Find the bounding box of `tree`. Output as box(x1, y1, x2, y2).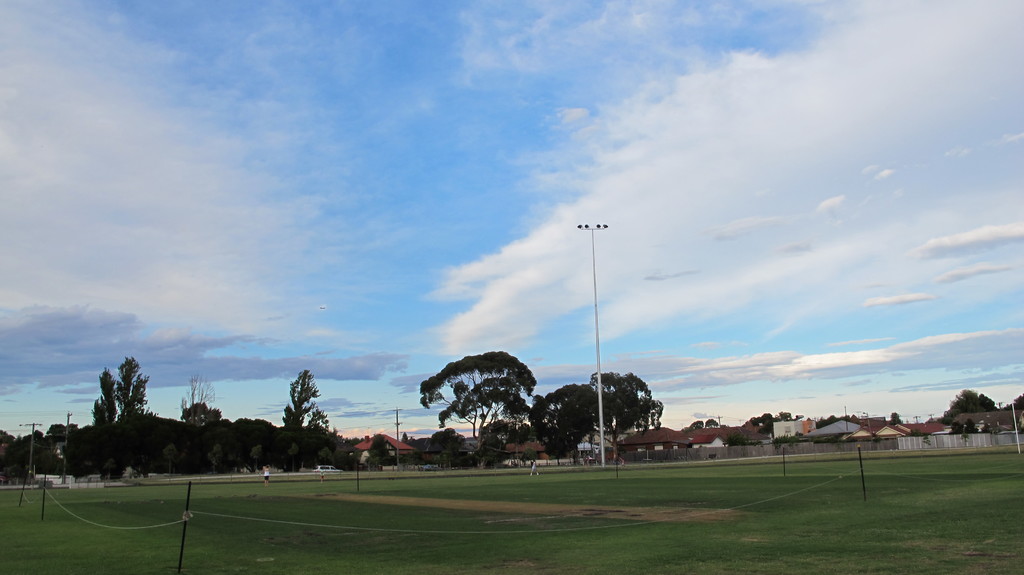
box(409, 344, 531, 439).
